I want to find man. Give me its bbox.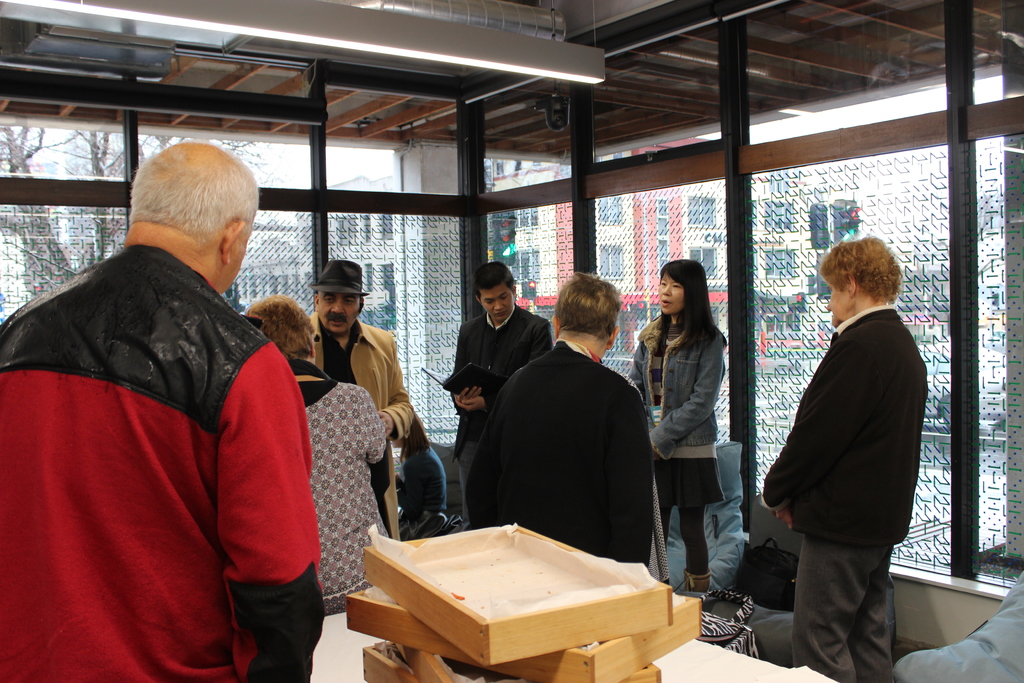
[x1=463, y1=270, x2=656, y2=576].
